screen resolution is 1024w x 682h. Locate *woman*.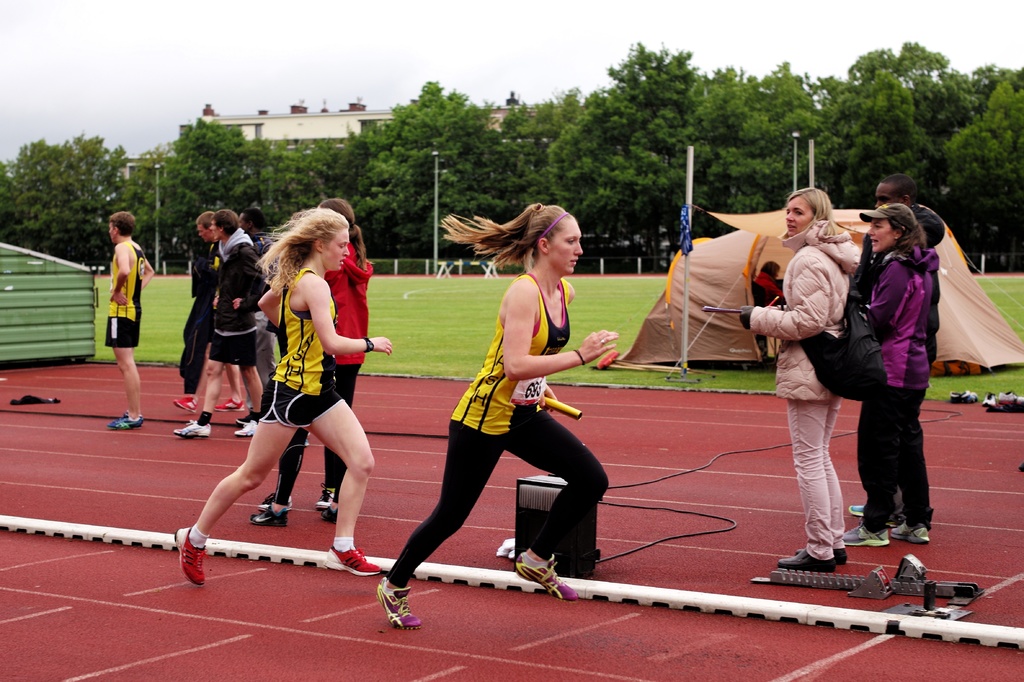
(741,184,864,573).
